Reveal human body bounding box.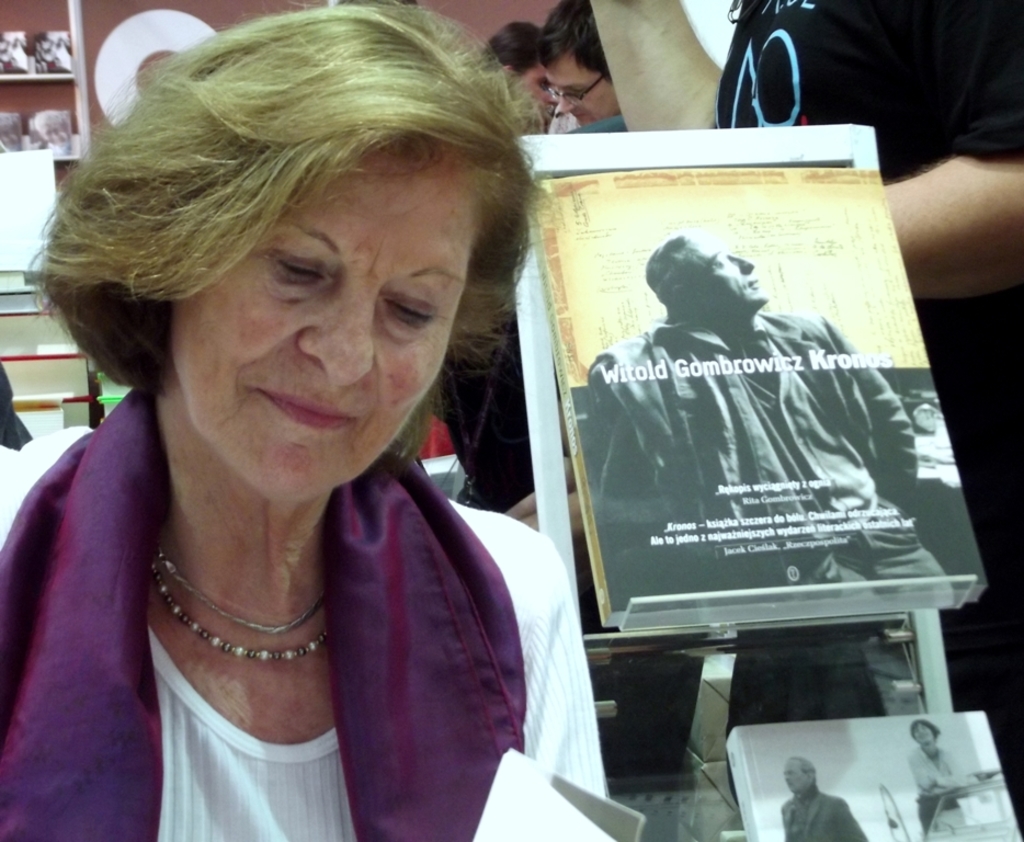
Revealed: bbox(918, 721, 972, 840).
